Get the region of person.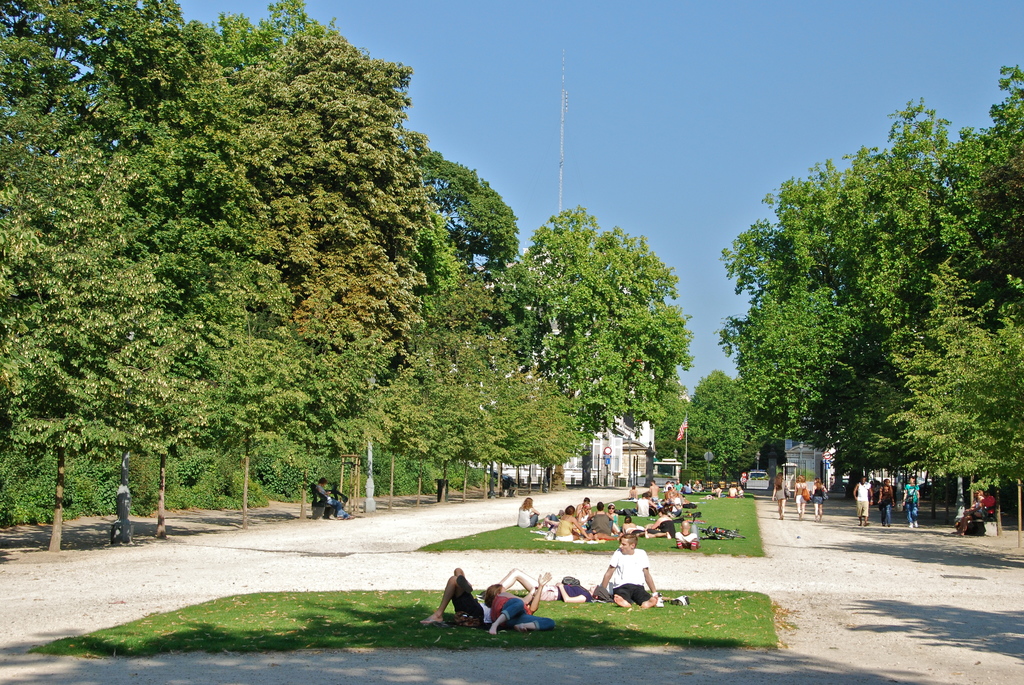
{"x1": 899, "y1": 474, "x2": 925, "y2": 528}.
